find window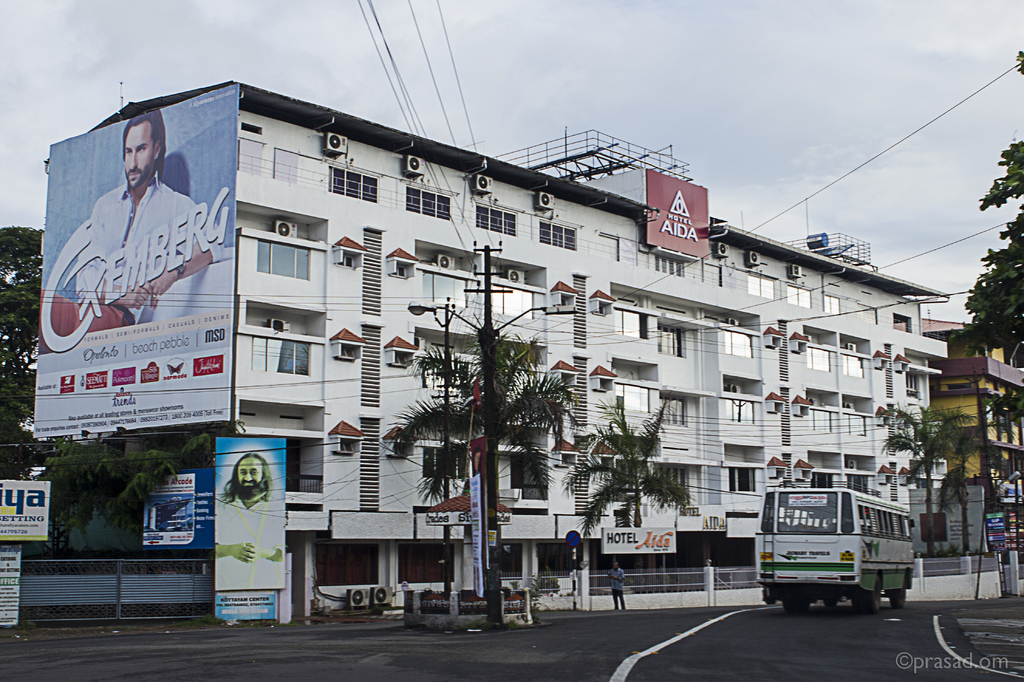
l=250, t=332, r=310, b=371
